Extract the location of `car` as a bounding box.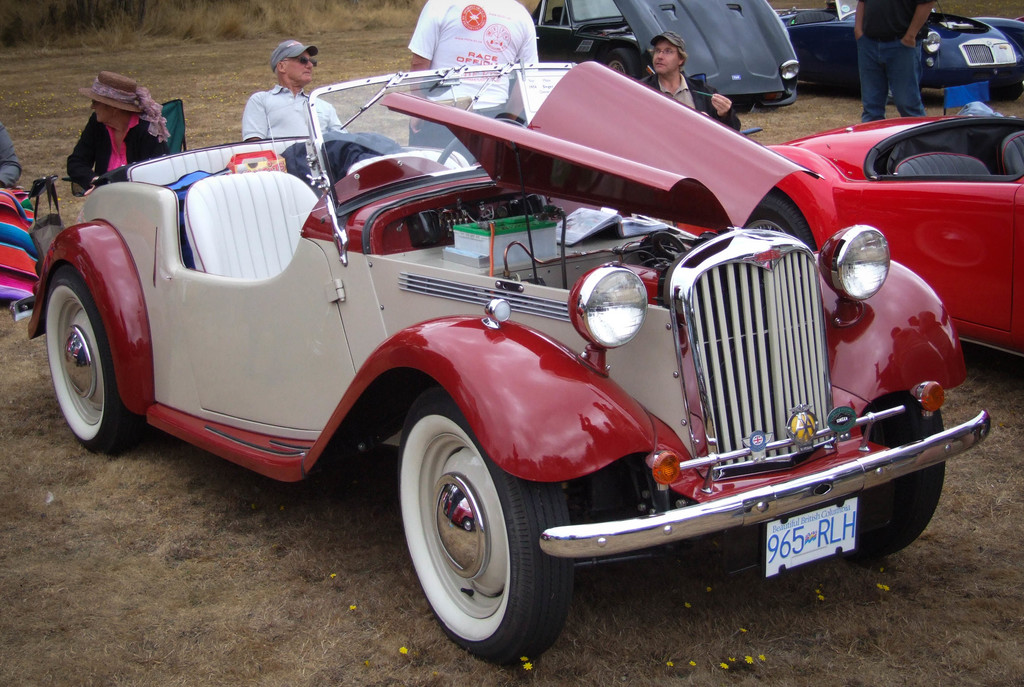
pyautogui.locateOnScreen(10, 56, 998, 666).
